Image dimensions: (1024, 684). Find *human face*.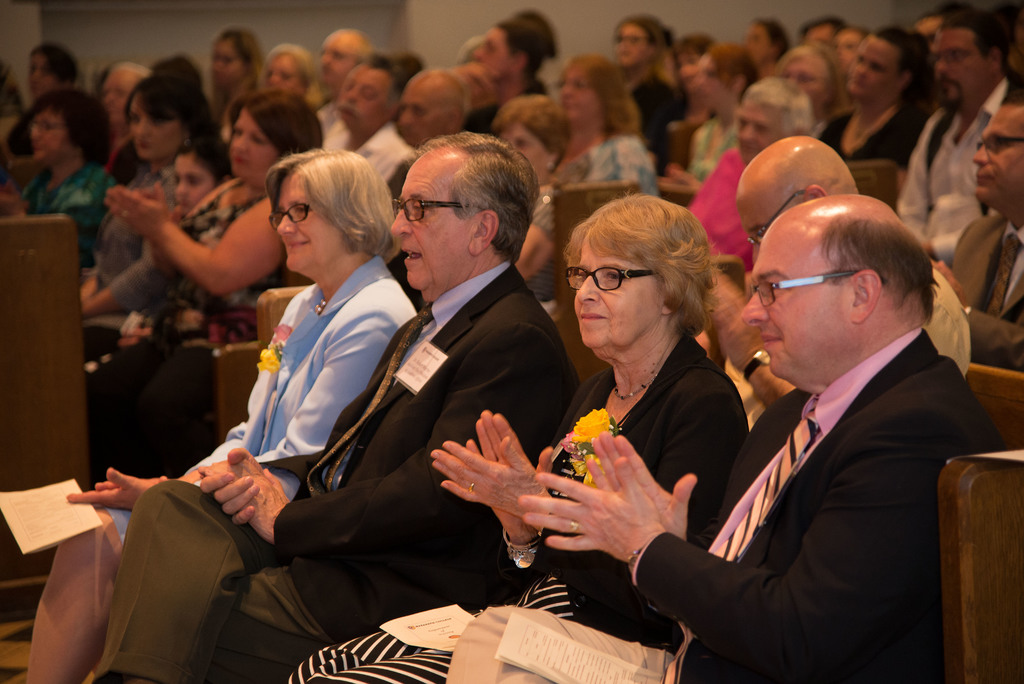
[left=395, top=83, right=447, bottom=144].
